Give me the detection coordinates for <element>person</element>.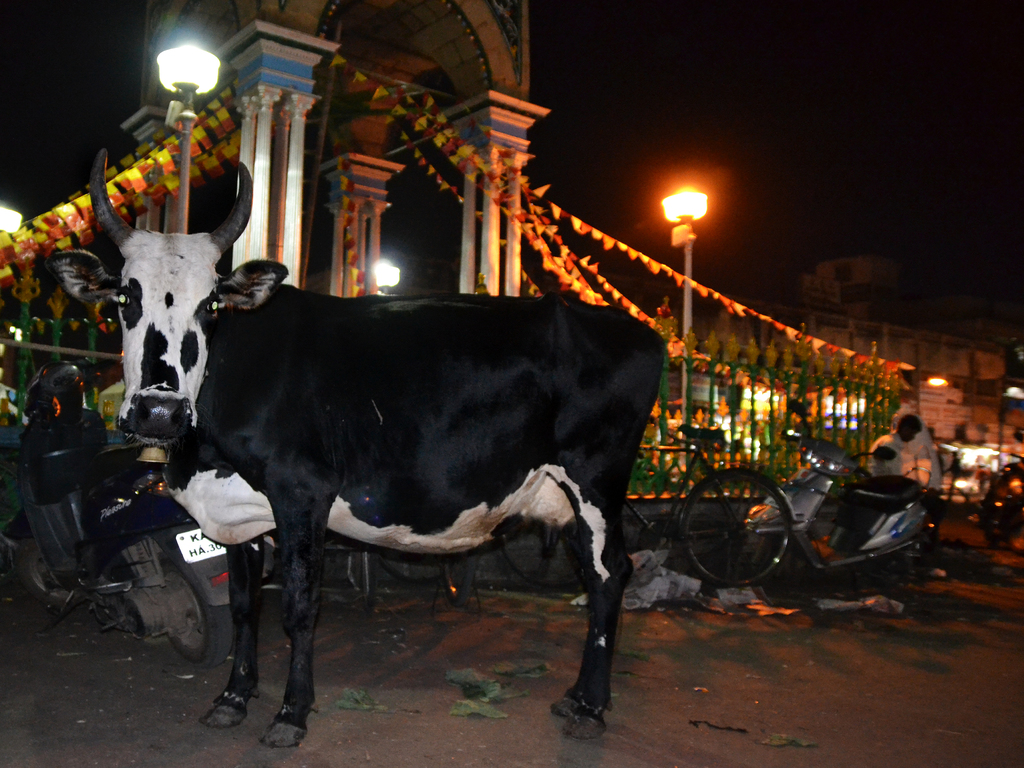
861 402 948 563.
